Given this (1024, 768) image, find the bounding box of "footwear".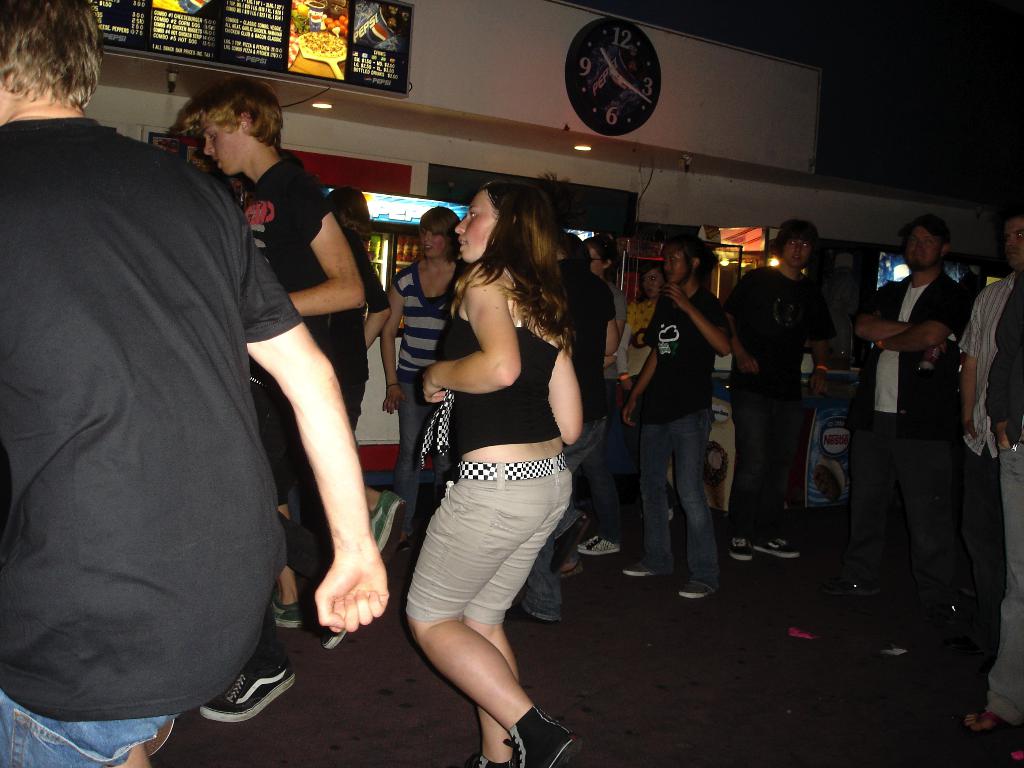
<region>554, 516, 589, 574</region>.
